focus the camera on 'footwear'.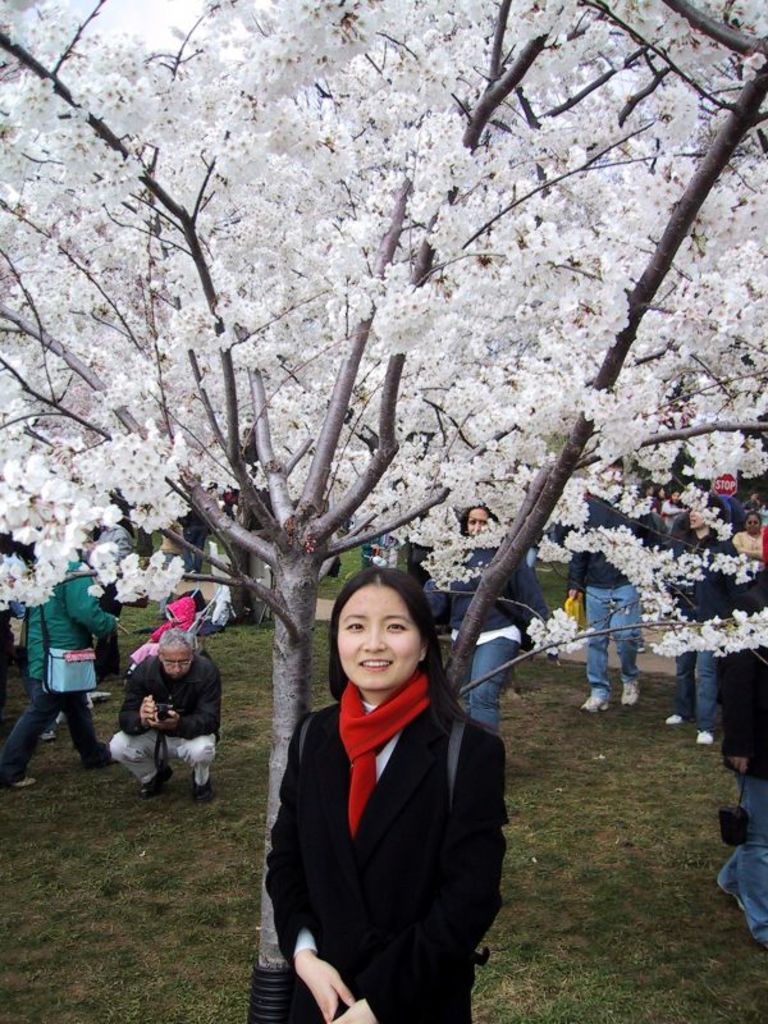
Focus region: <bbox>622, 682, 640, 704</bbox>.
